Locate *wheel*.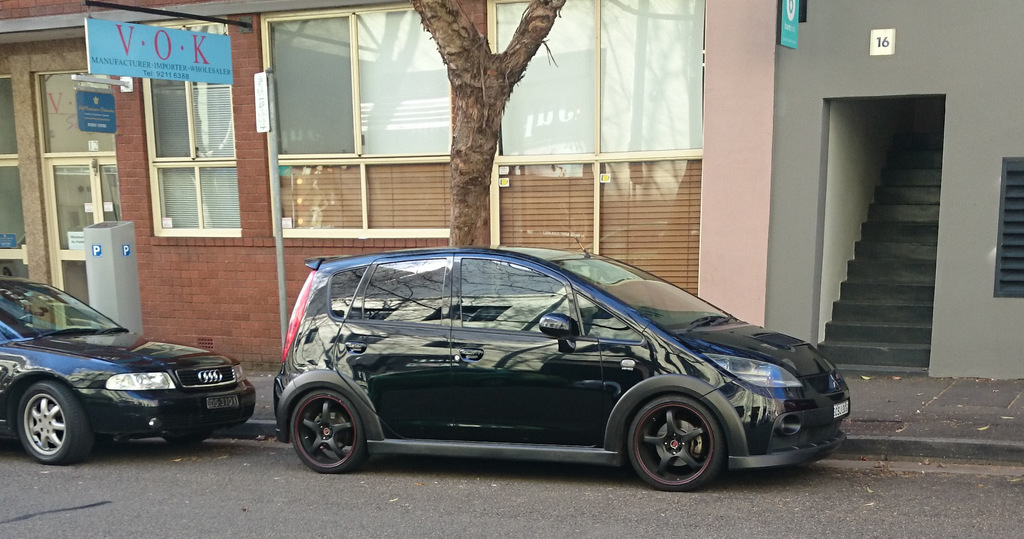
Bounding box: left=291, top=390, right=364, bottom=472.
